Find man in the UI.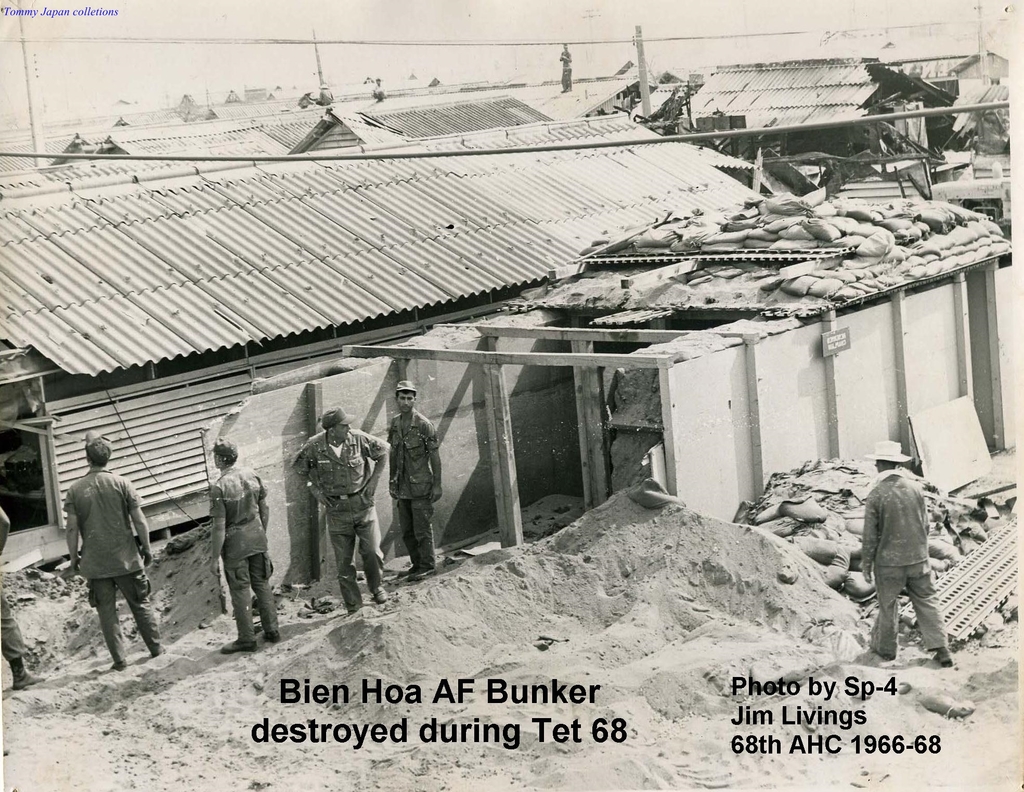
UI element at [left=861, top=435, right=952, bottom=663].
